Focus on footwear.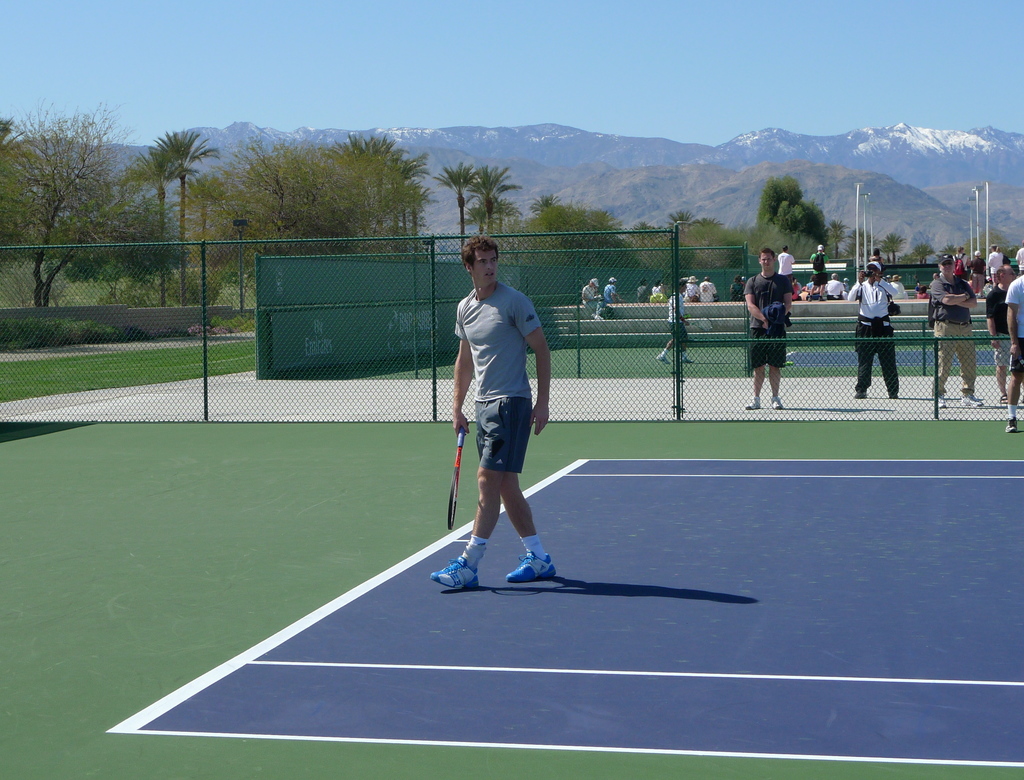
Focused at x1=961, y1=393, x2=983, y2=407.
